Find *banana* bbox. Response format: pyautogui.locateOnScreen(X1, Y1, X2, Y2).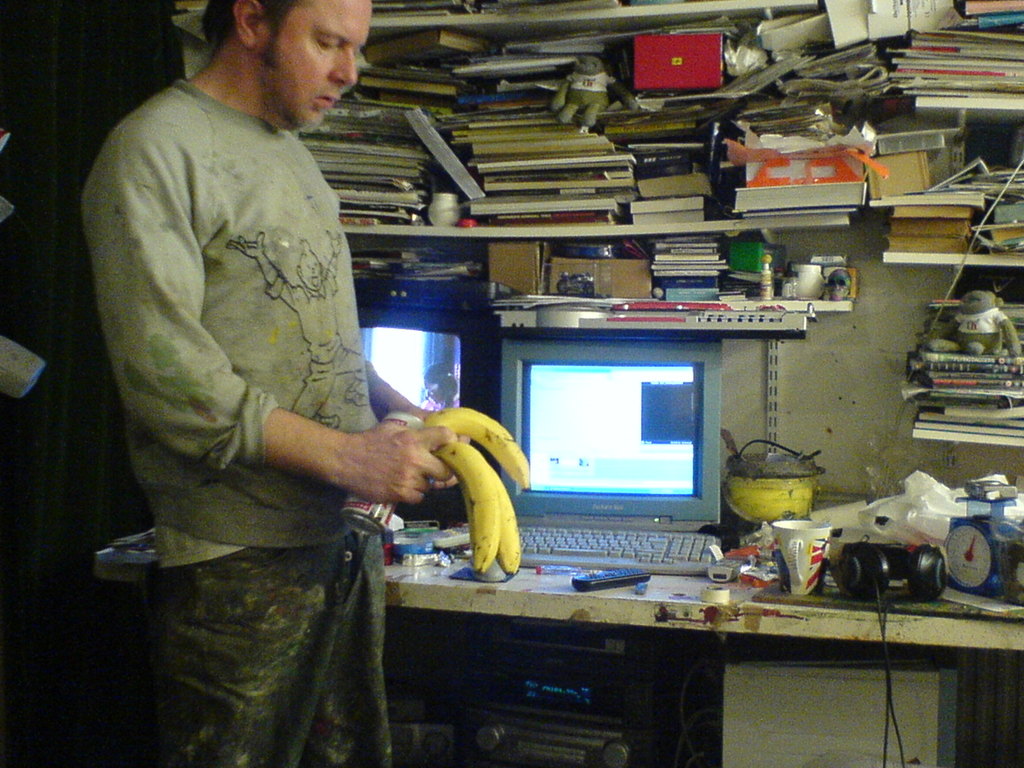
pyautogui.locateOnScreen(430, 445, 504, 573).
